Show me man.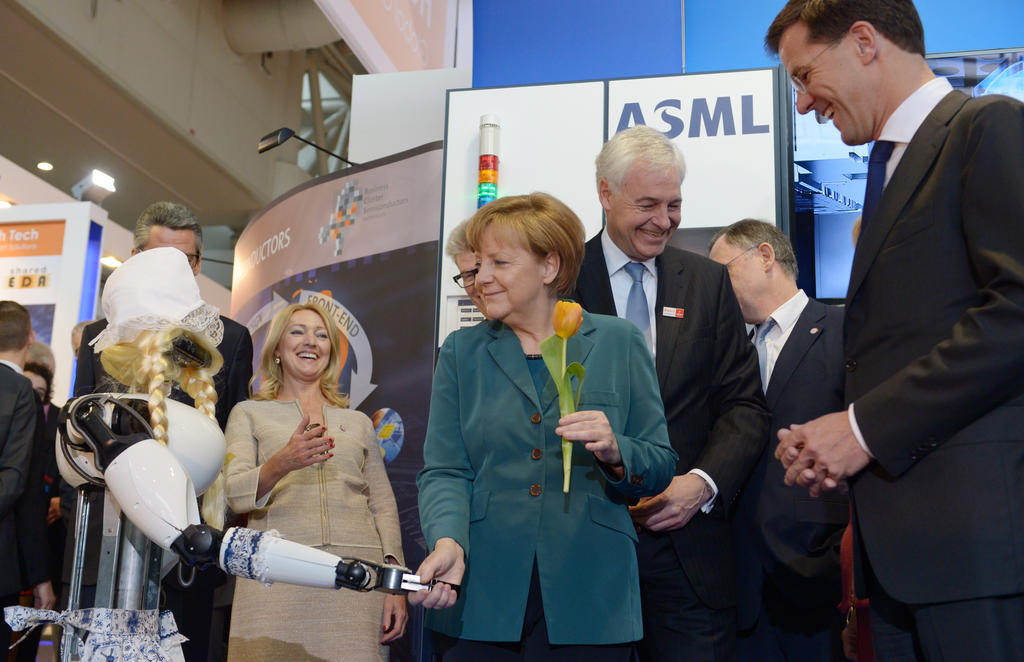
man is here: <bbox>757, 0, 1023, 661</bbox>.
